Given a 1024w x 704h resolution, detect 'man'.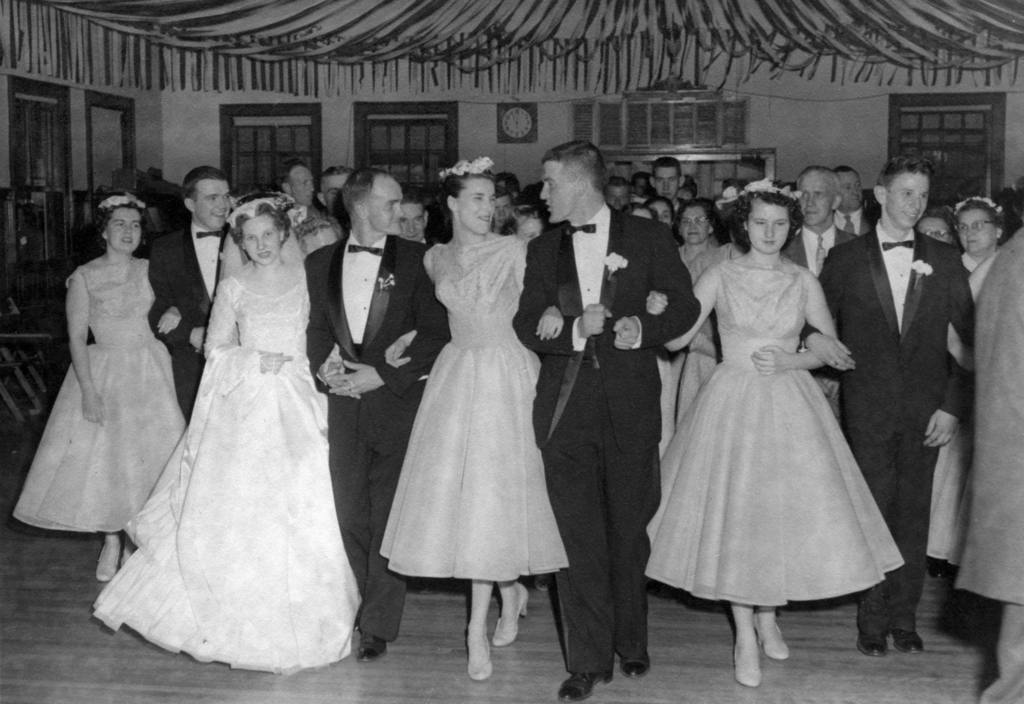
{"x1": 286, "y1": 163, "x2": 323, "y2": 229}.
